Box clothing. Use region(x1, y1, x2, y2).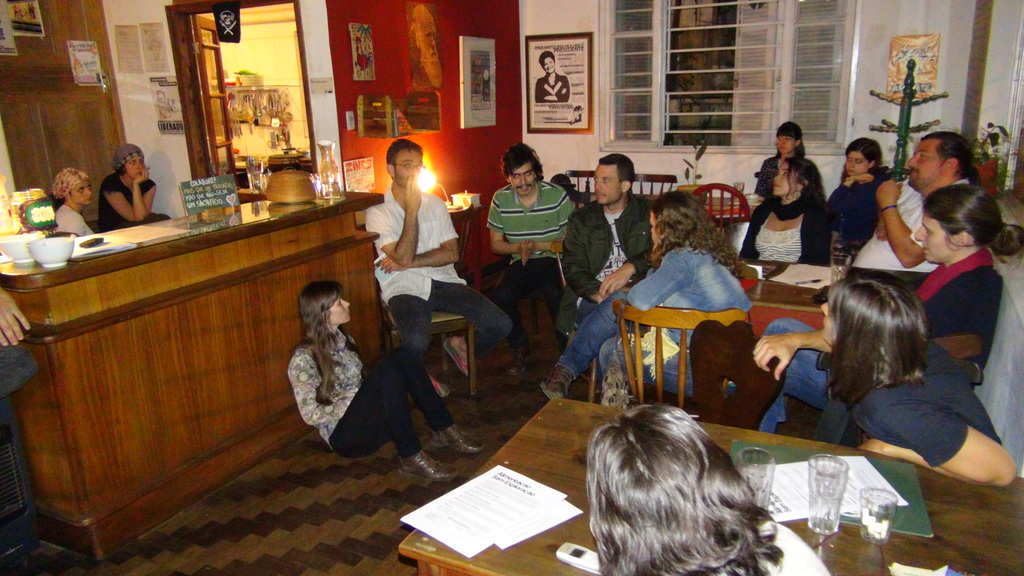
region(284, 331, 468, 454).
